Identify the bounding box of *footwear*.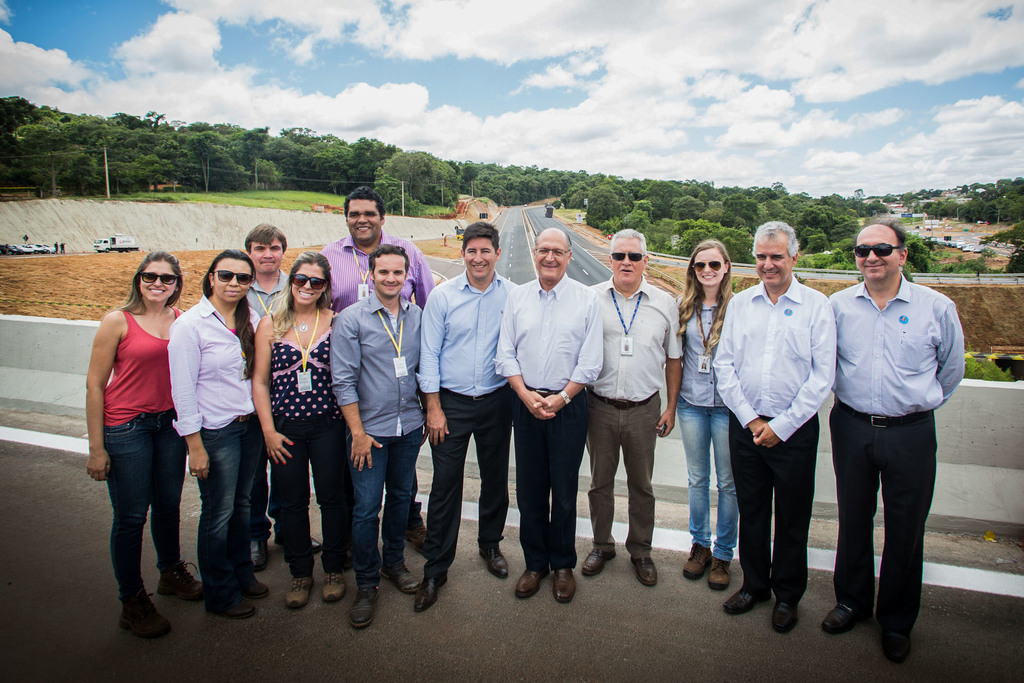
774/594/799/636.
